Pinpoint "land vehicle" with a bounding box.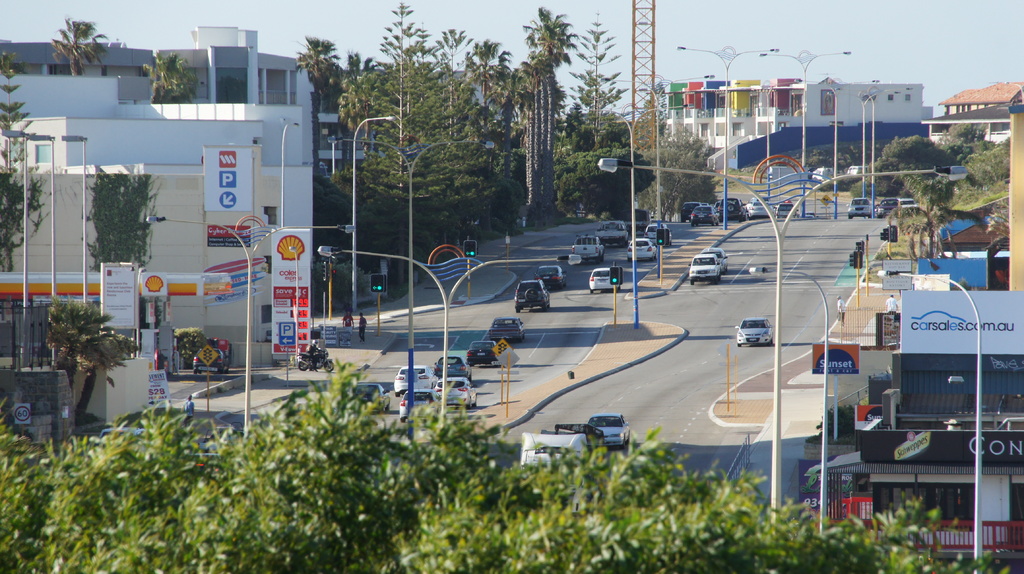
Rect(774, 202, 799, 221).
